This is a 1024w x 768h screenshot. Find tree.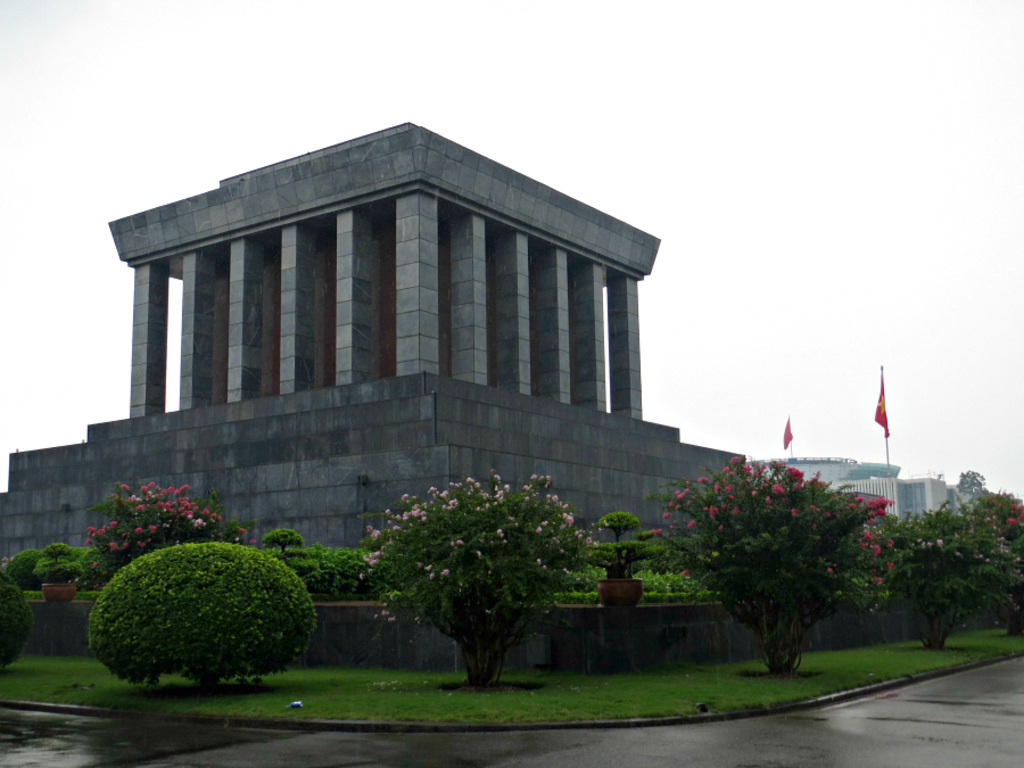
Bounding box: BBox(948, 468, 1019, 513).
